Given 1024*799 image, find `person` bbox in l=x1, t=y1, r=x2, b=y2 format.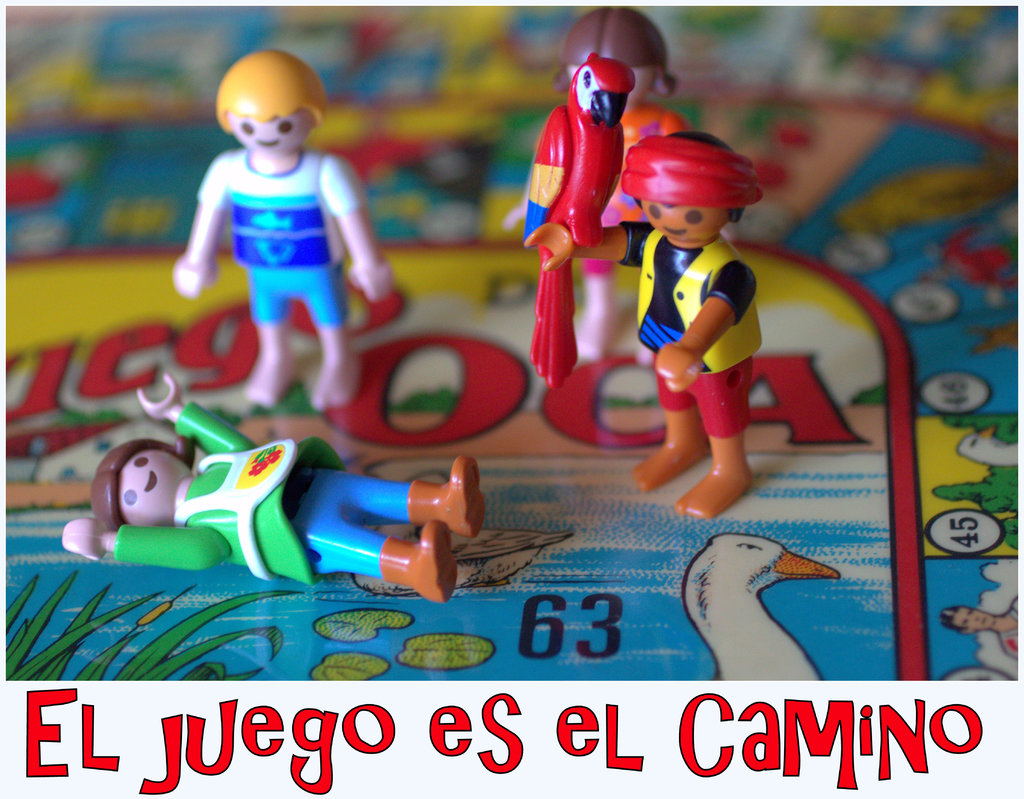
l=499, t=6, r=691, b=367.
